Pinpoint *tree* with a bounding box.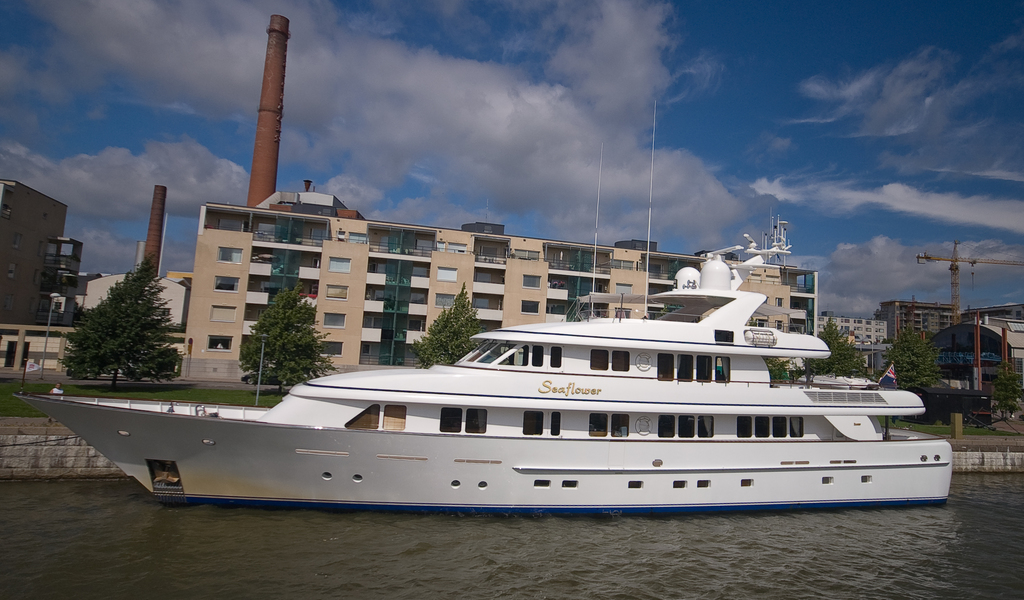
left=746, top=316, right=800, bottom=377.
